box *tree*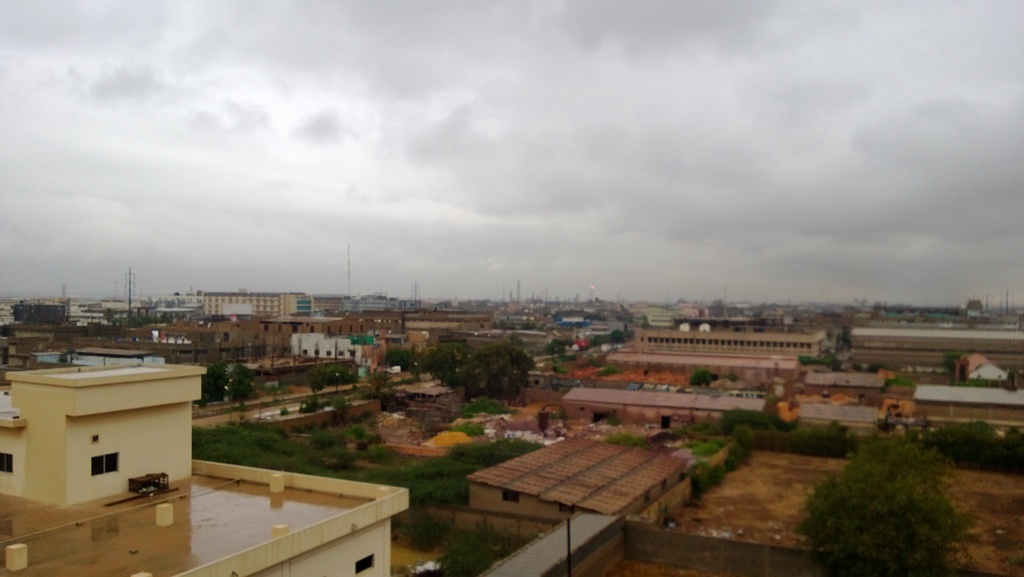
{"left": 362, "top": 365, "right": 392, "bottom": 395}
